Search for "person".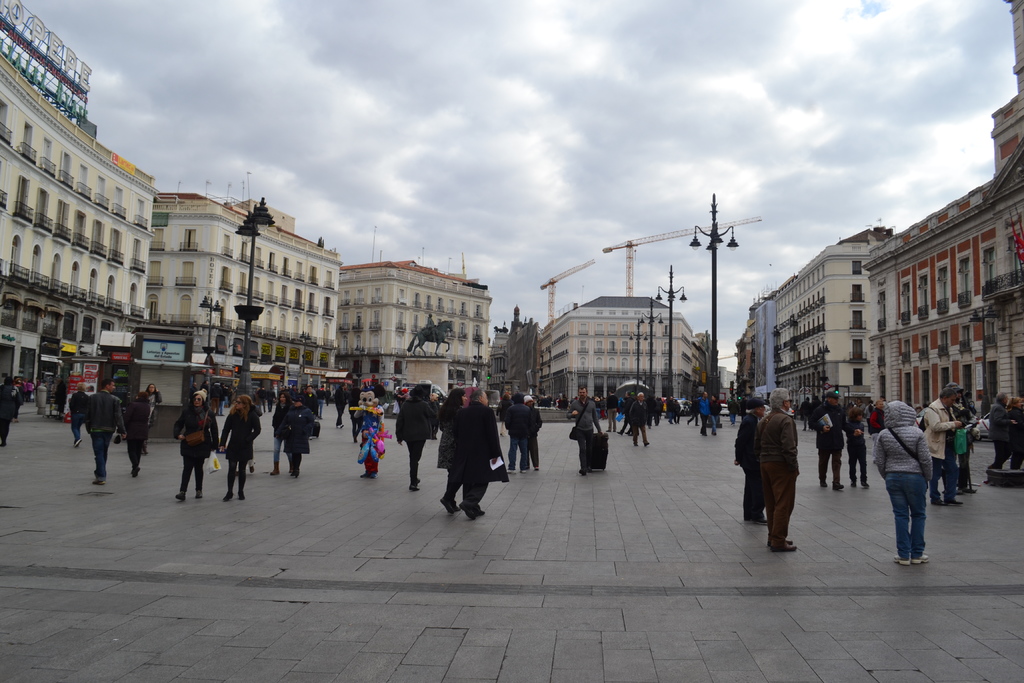
Found at (left=760, top=383, right=801, bottom=551).
